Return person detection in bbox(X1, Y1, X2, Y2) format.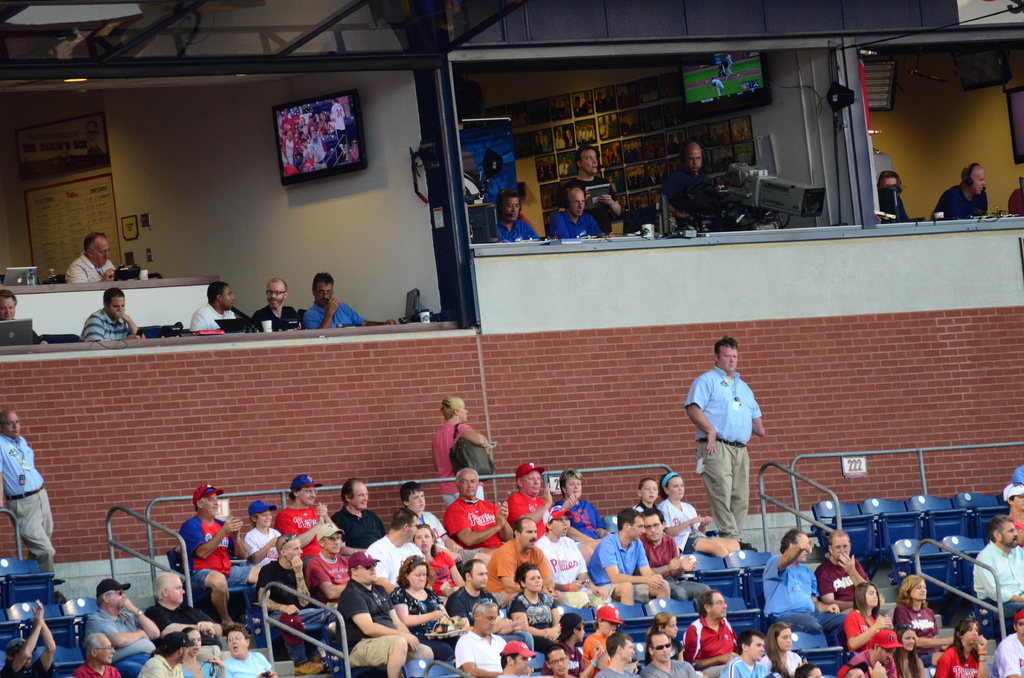
bbox(634, 479, 665, 528).
